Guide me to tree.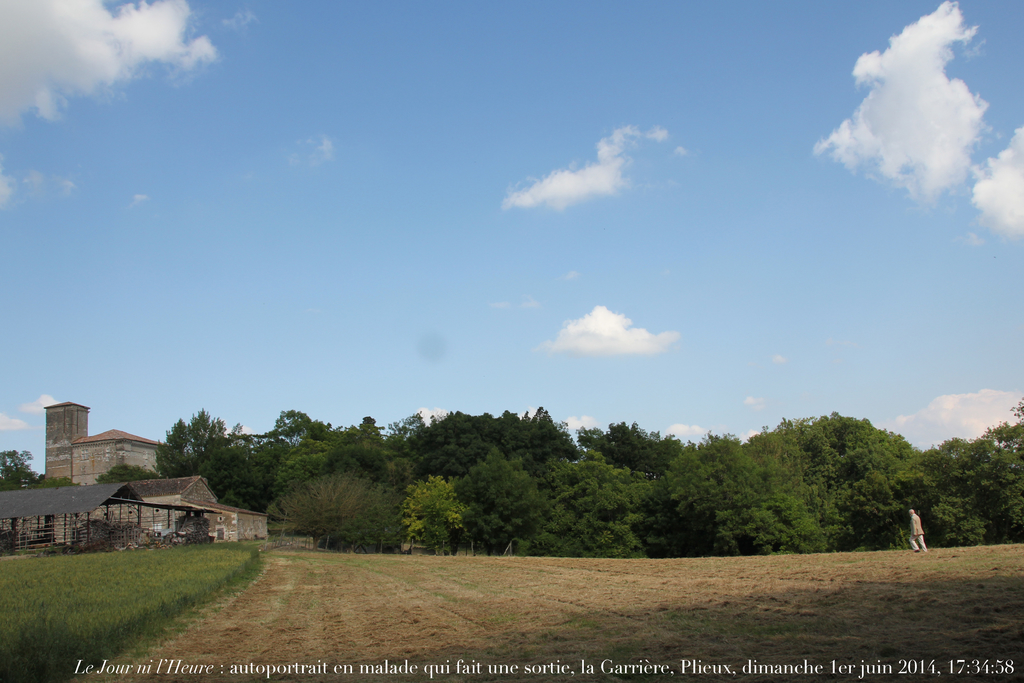
Guidance: l=725, t=468, r=780, b=547.
